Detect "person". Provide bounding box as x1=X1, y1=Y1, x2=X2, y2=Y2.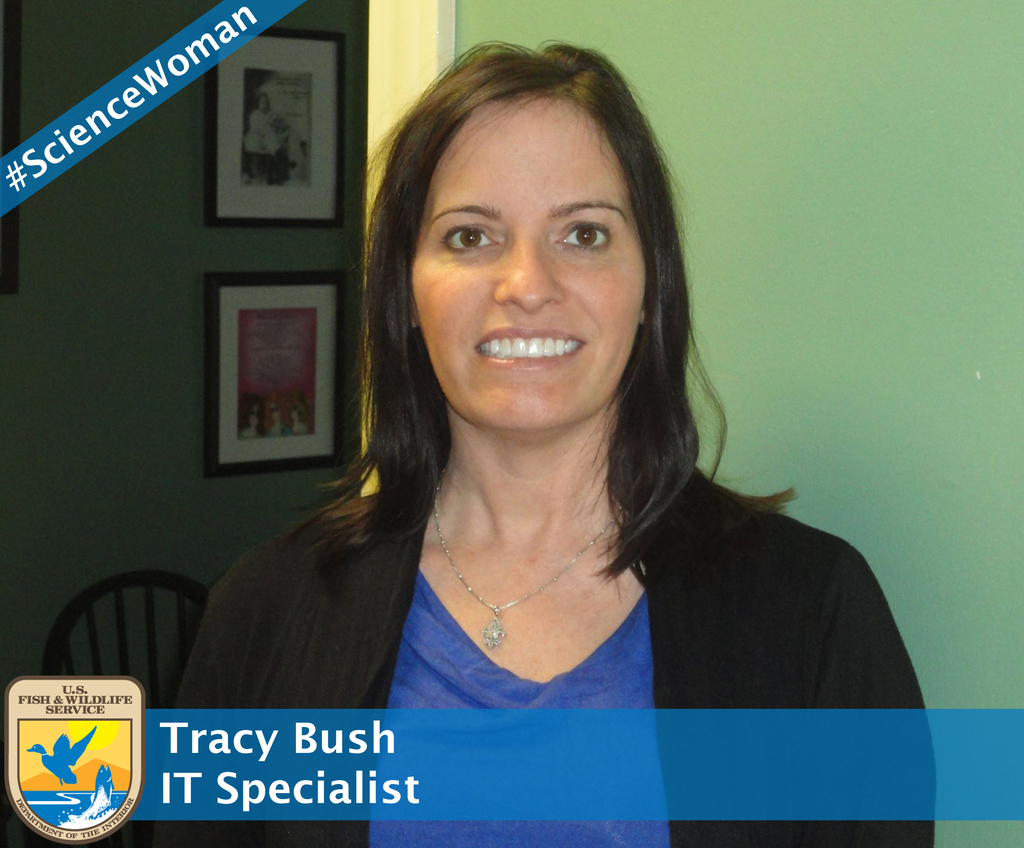
x1=161, y1=34, x2=946, y2=847.
